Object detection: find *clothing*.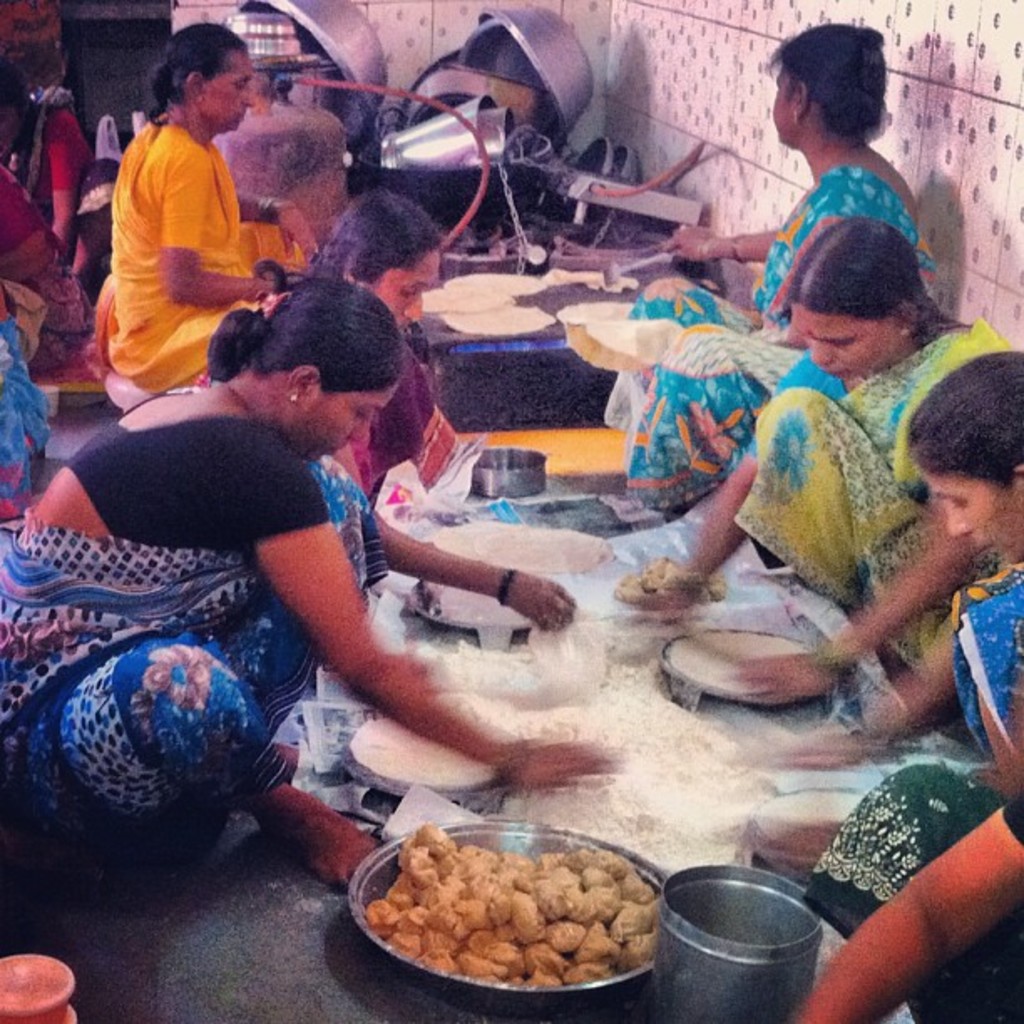
748,308,1017,673.
